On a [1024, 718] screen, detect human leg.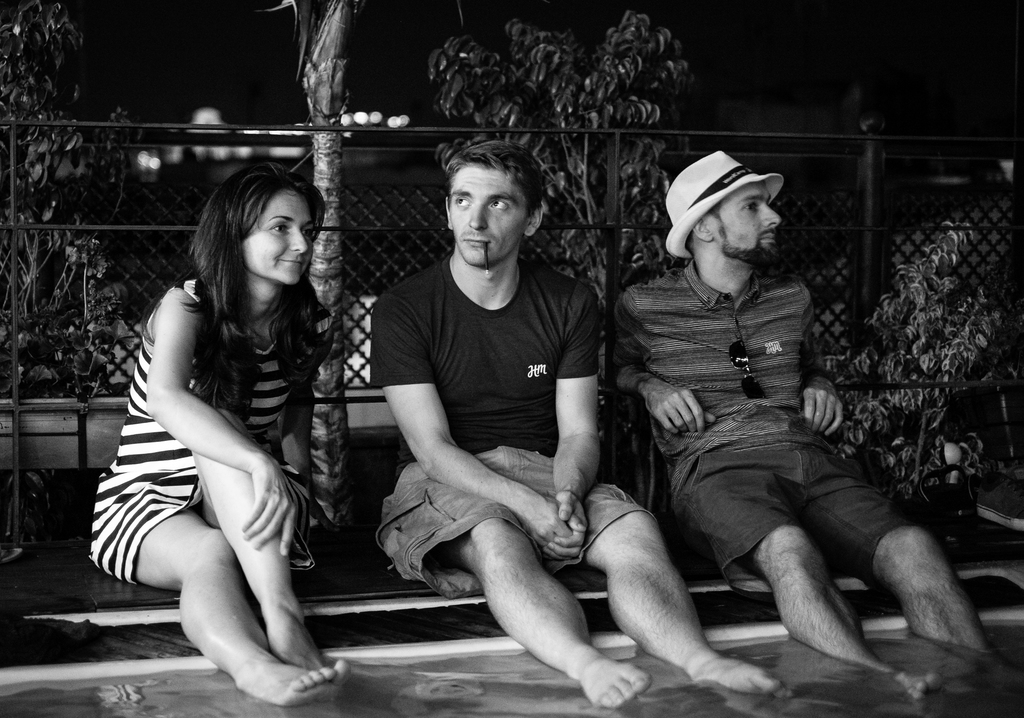
detection(577, 503, 794, 706).
